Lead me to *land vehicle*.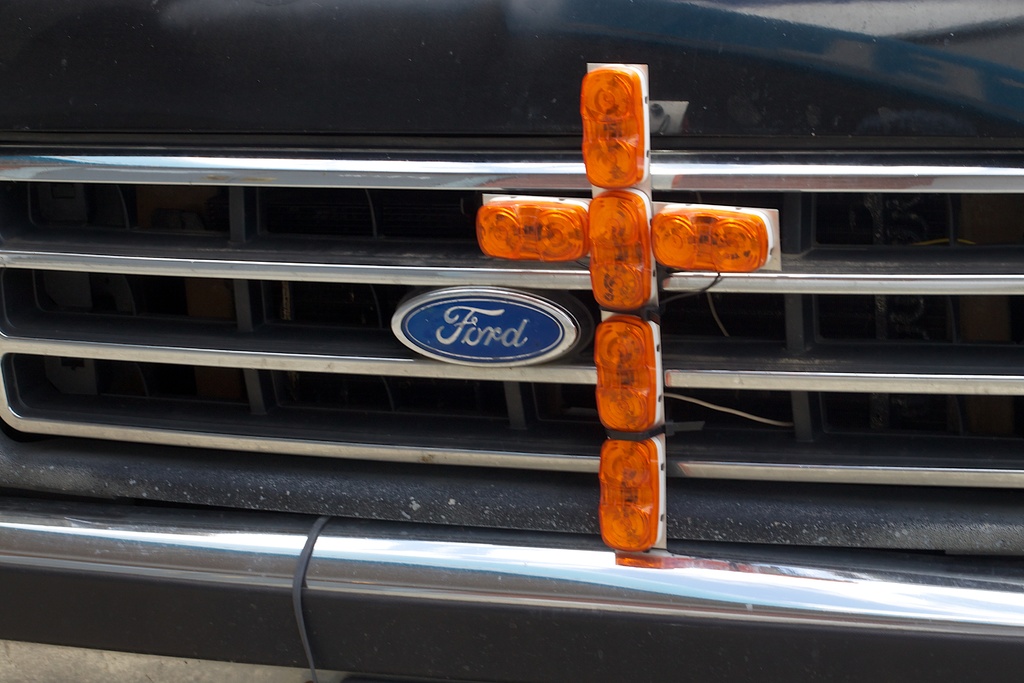
Lead to select_region(0, 0, 998, 653).
